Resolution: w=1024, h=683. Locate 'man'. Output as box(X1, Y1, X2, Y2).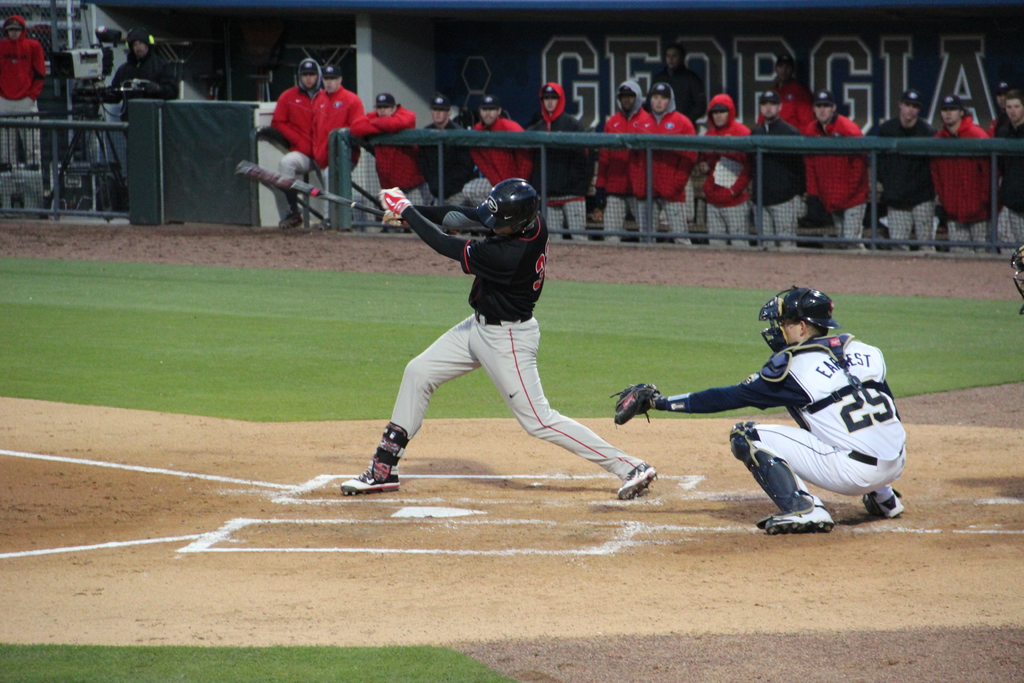
box(110, 28, 179, 145).
